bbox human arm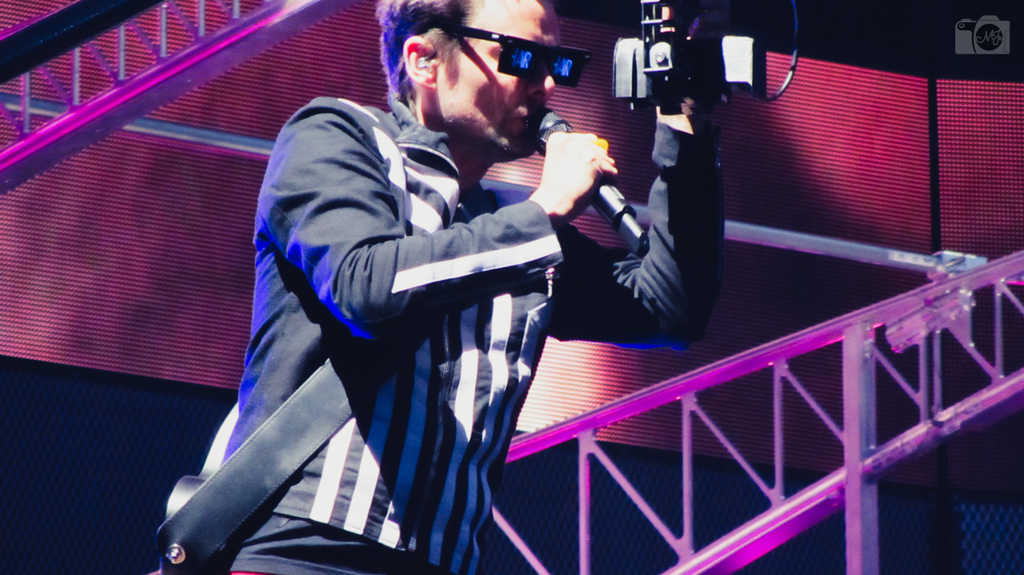
bbox=[542, 22, 730, 361]
